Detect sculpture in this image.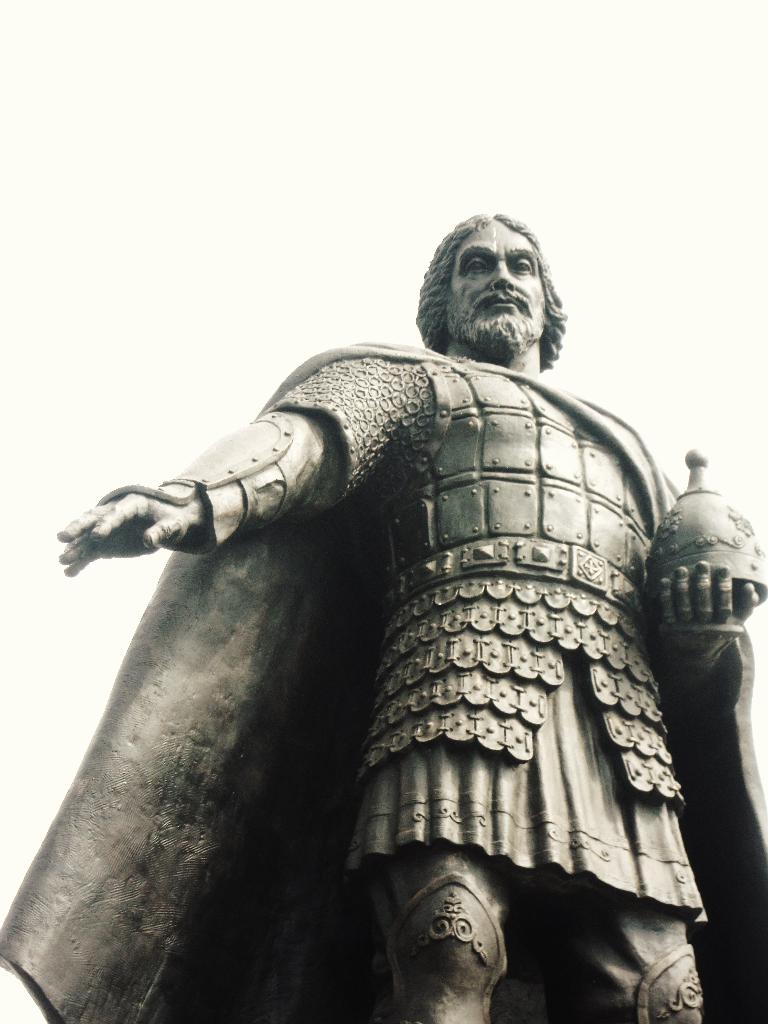
Detection: bbox=(50, 199, 752, 1023).
